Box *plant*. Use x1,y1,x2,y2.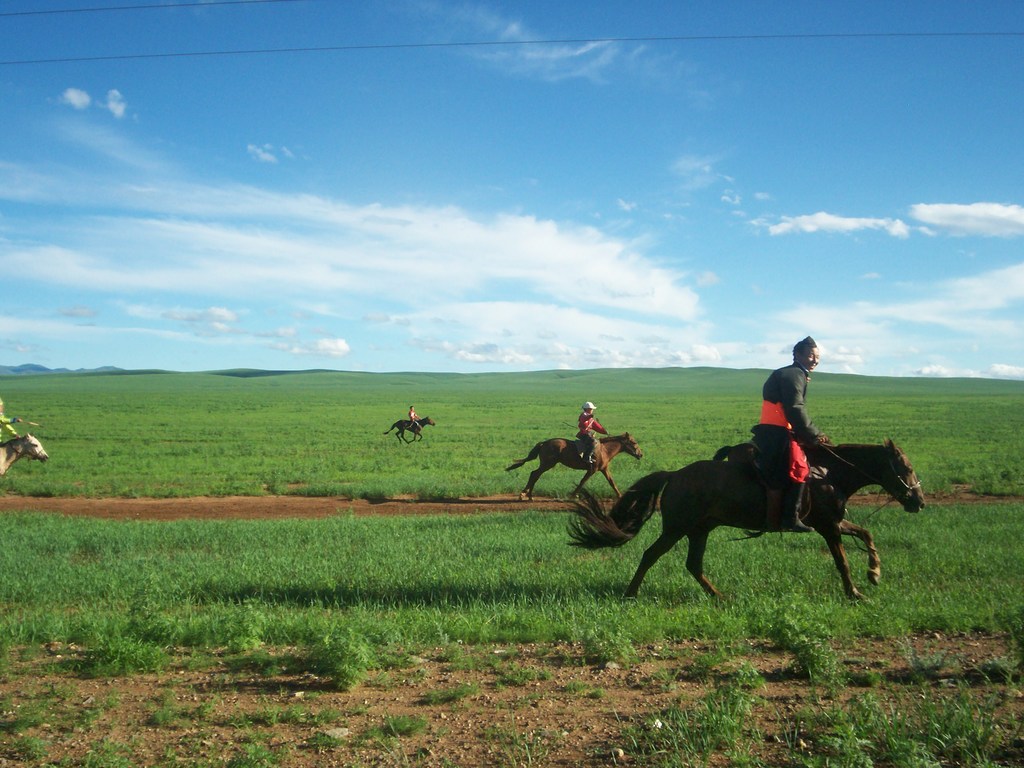
157,688,173,705.
